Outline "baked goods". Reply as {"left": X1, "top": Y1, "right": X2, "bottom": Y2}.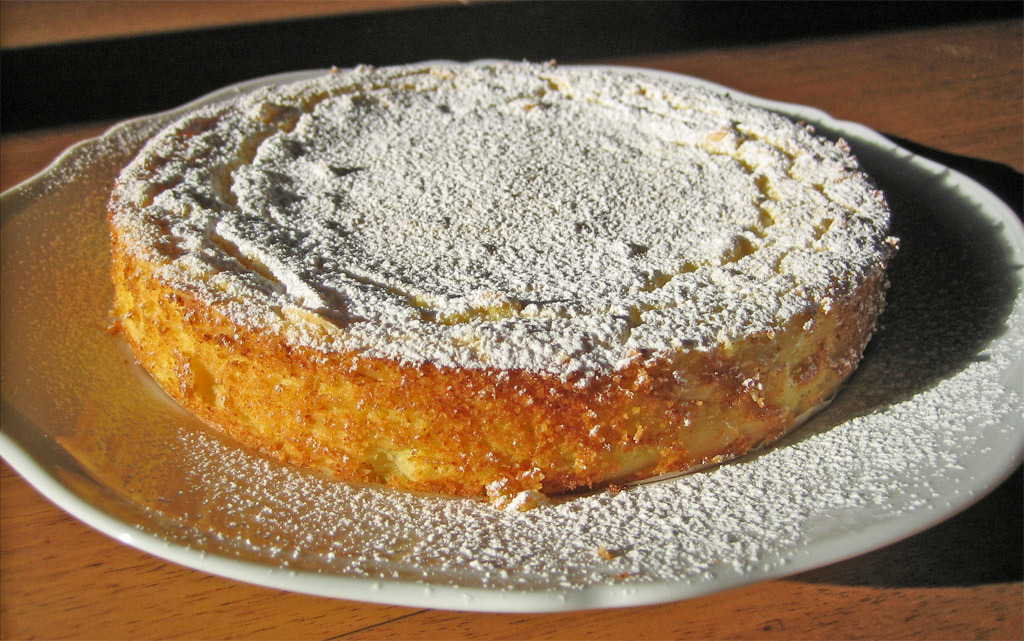
{"left": 107, "top": 63, "right": 901, "bottom": 513}.
